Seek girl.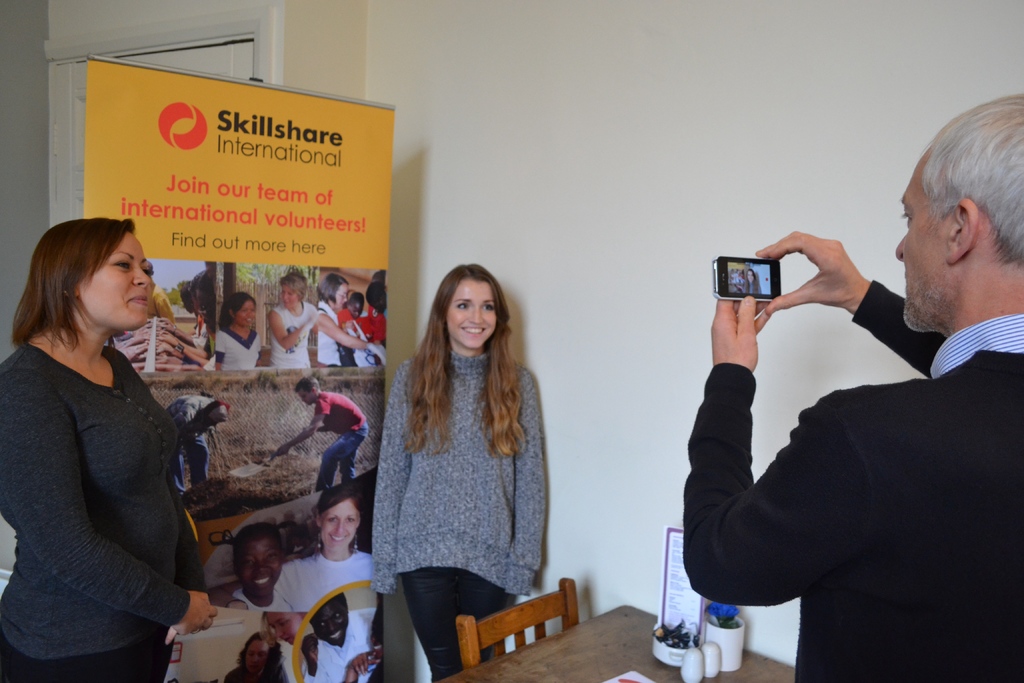
bbox=[216, 291, 264, 370].
